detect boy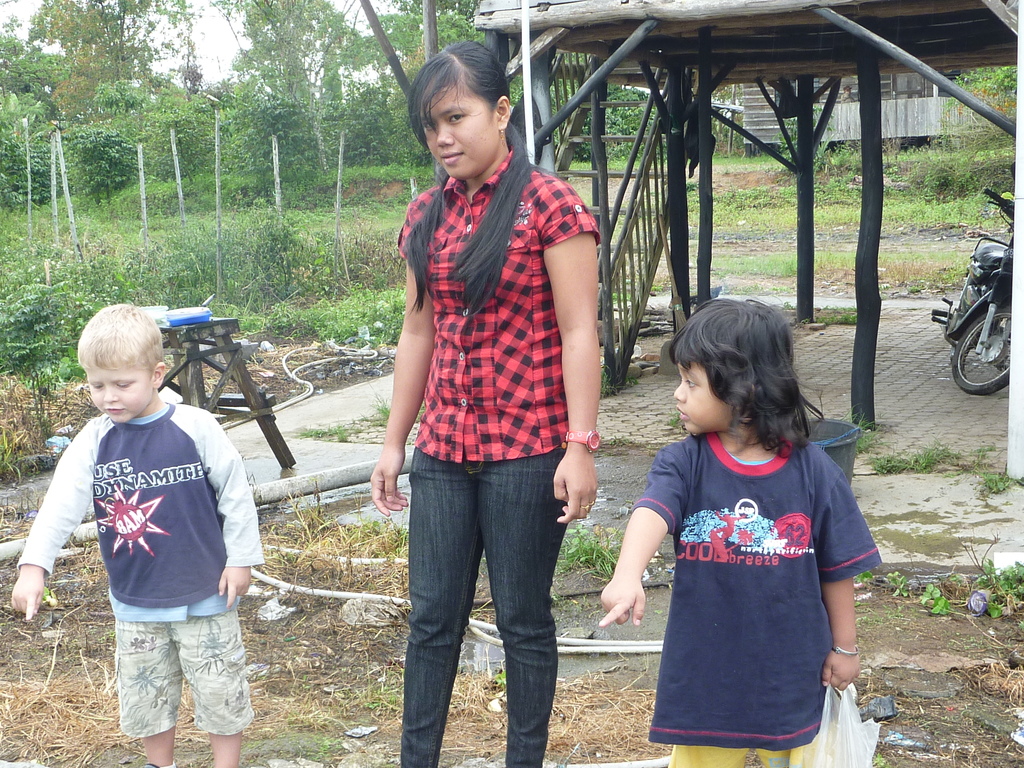
locate(20, 285, 269, 742)
